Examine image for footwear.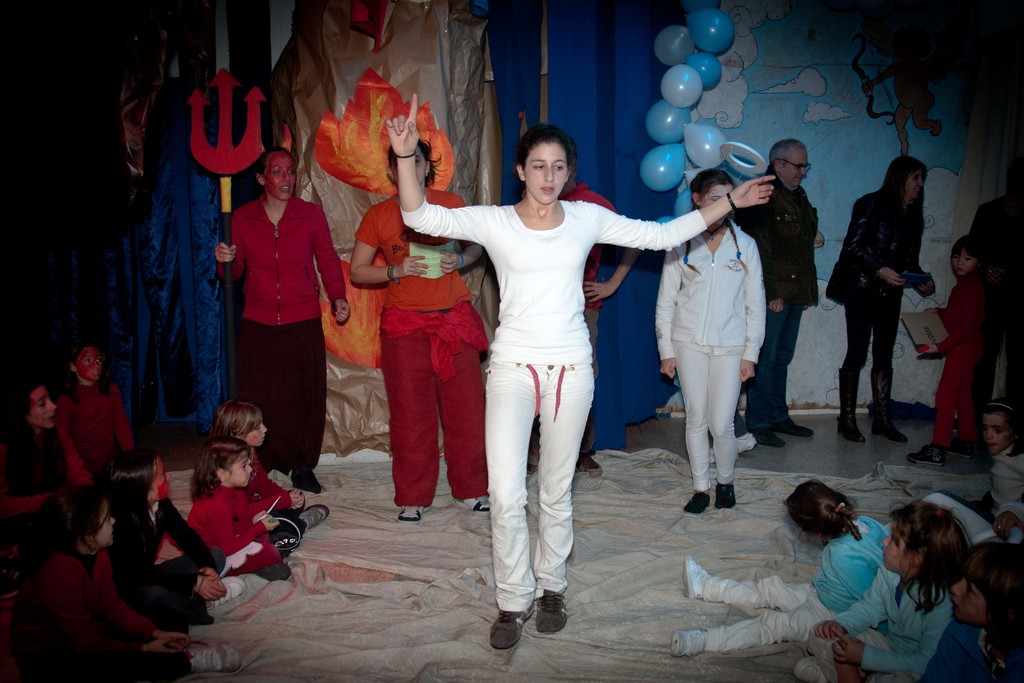
Examination result: {"x1": 780, "y1": 418, "x2": 814, "y2": 440}.
